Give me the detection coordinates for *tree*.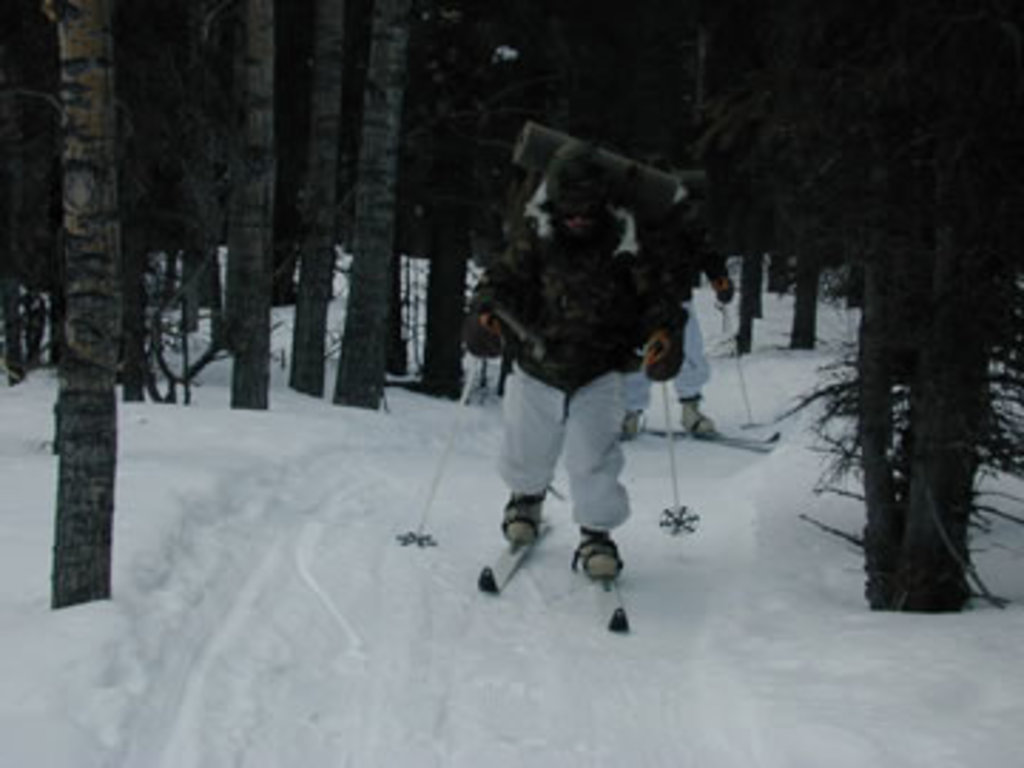
left=0, top=0, right=128, bottom=580.
